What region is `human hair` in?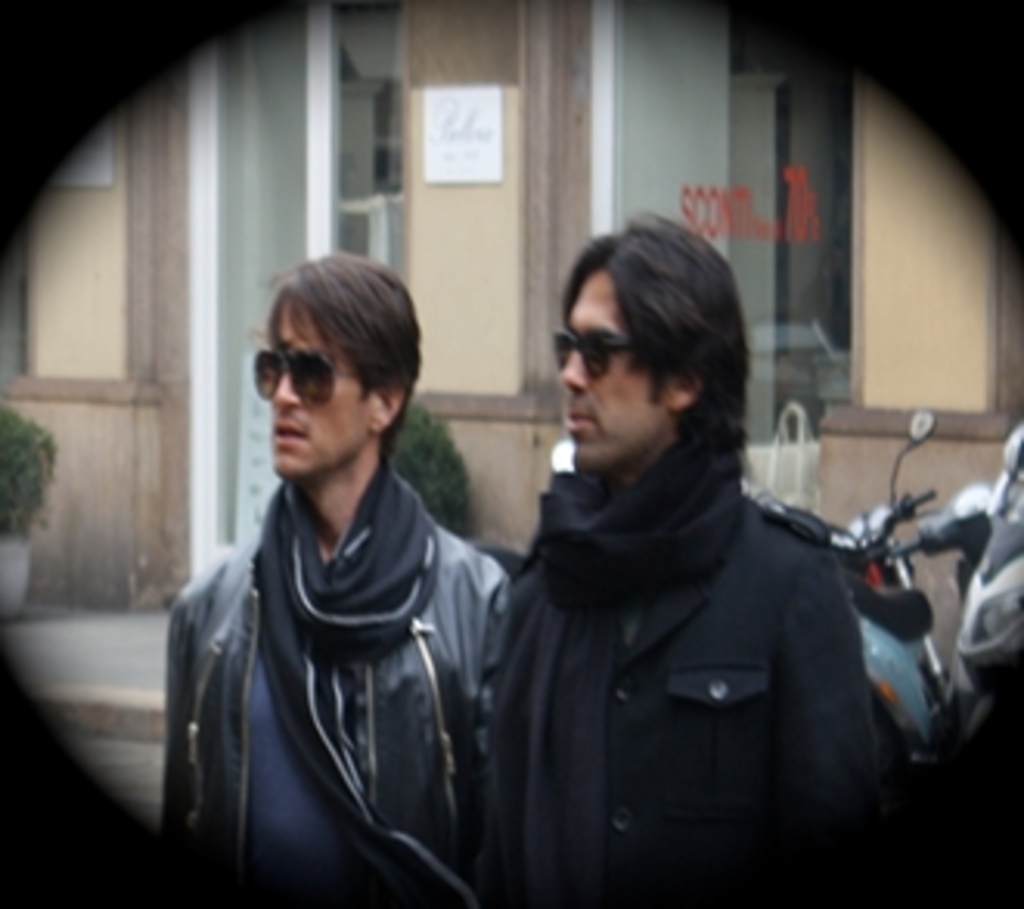
{"x1": 546, "y1": 214, "x2": 751, "y2": 478}.
